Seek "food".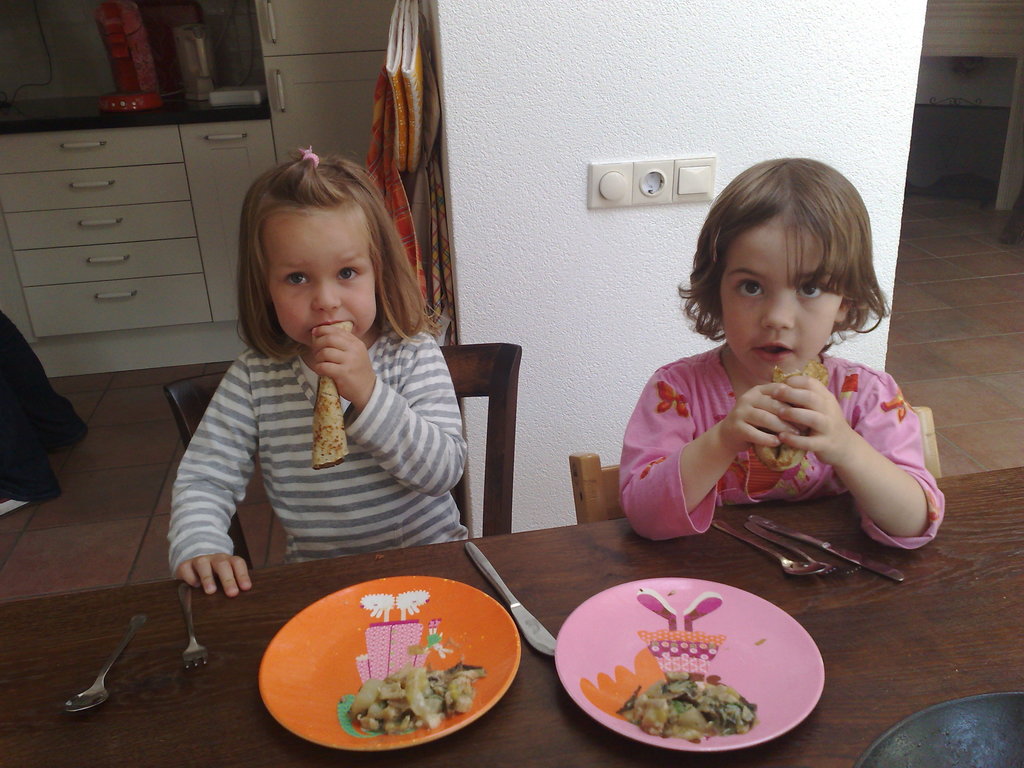
left=314, top=319, right=351, bottom=467.
